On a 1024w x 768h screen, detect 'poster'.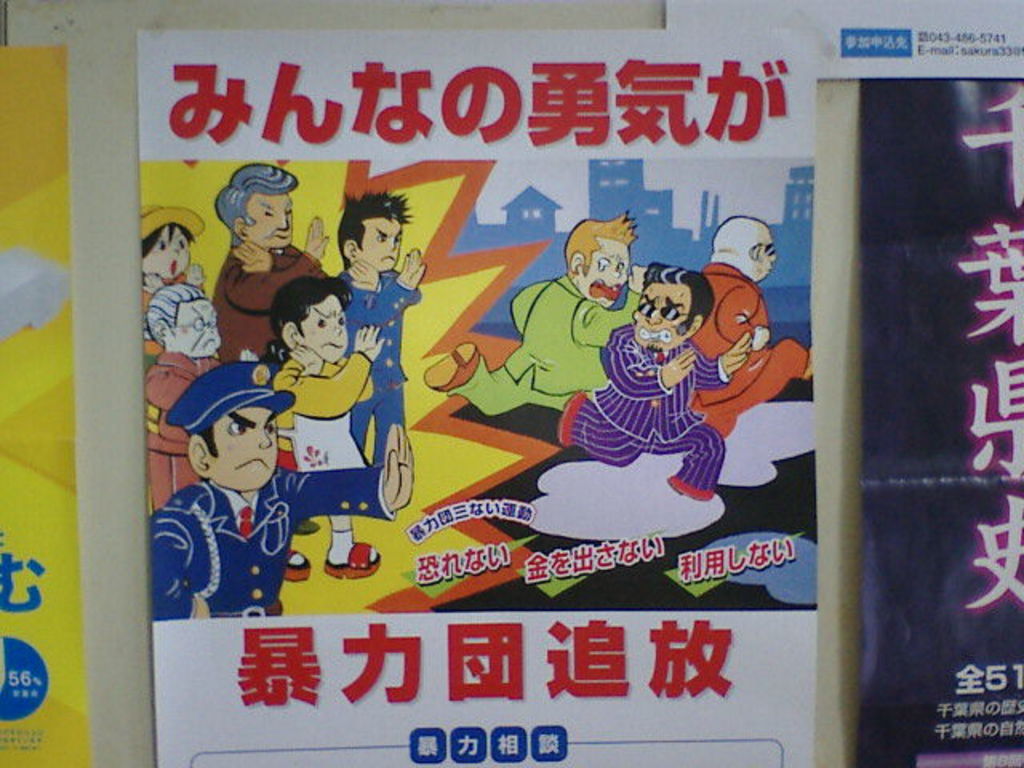
138/26/816/766.
